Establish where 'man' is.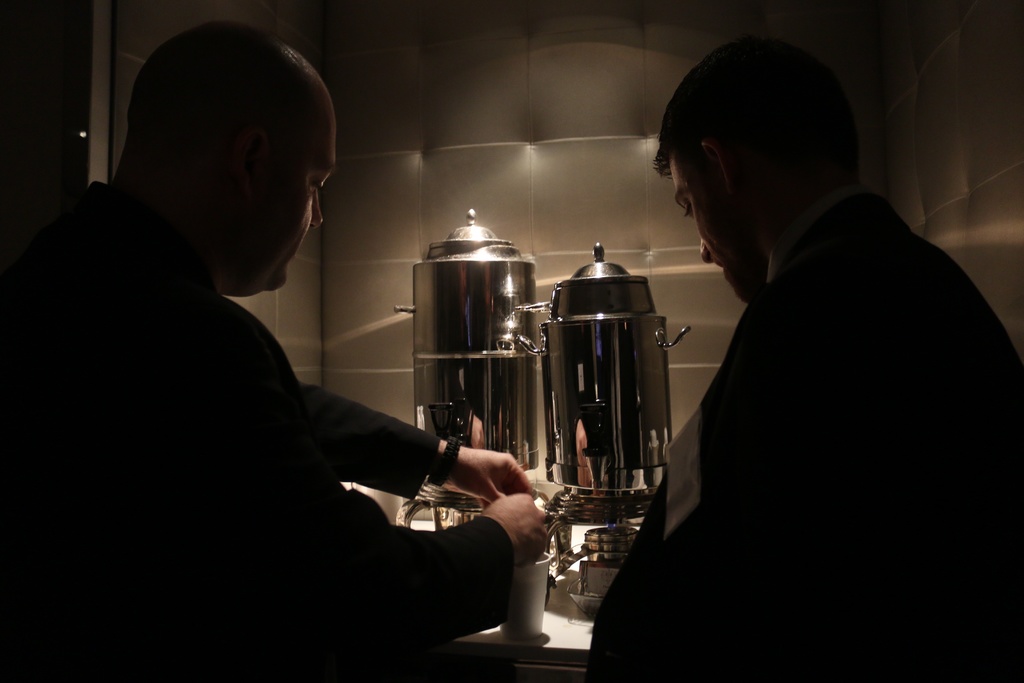
Established at (0,19,547,682).
